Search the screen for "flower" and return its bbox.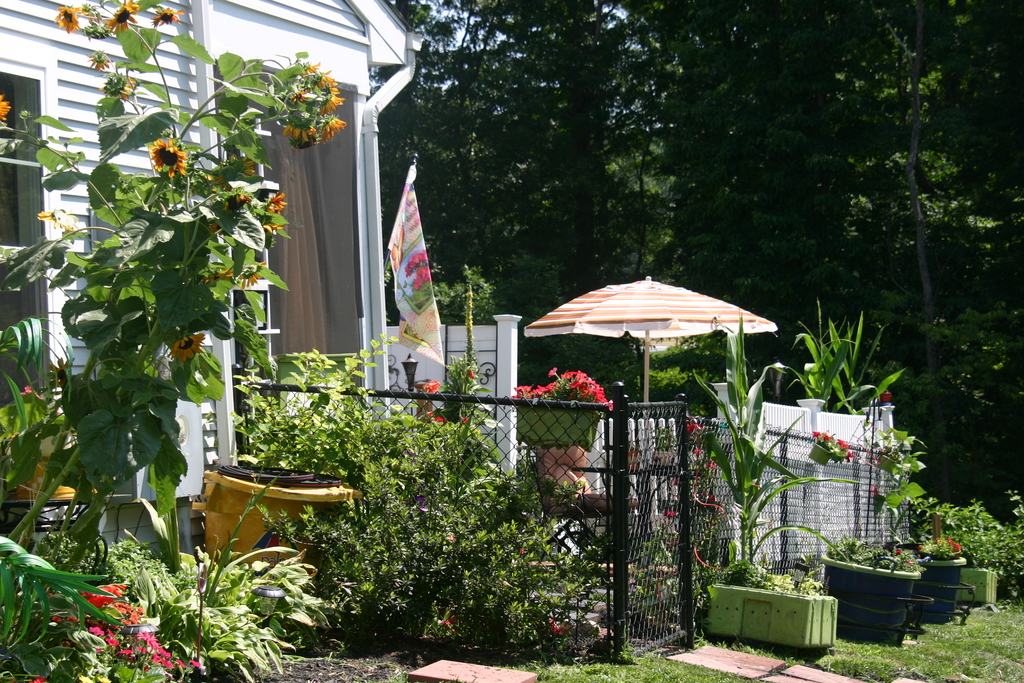
Found: [109, 74, 142, 97].
